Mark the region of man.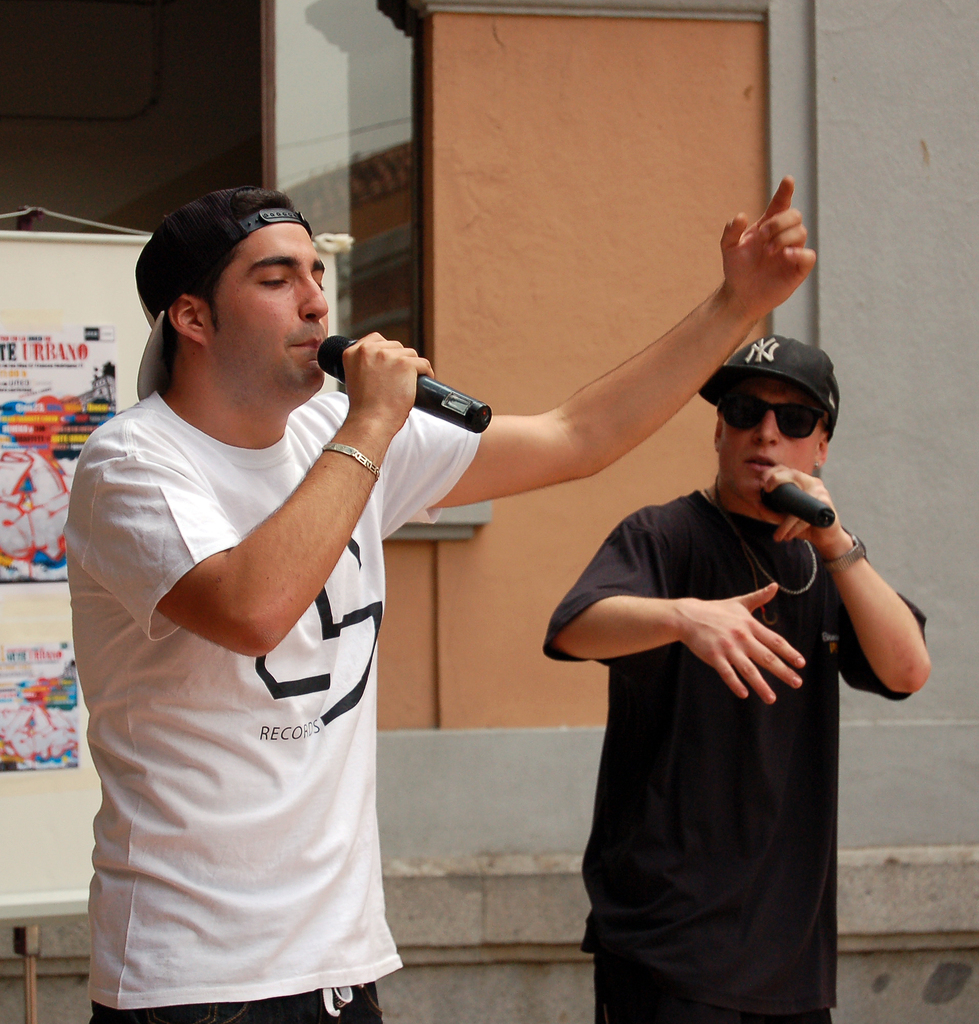
Region: [539, 323, 943, 1023].
